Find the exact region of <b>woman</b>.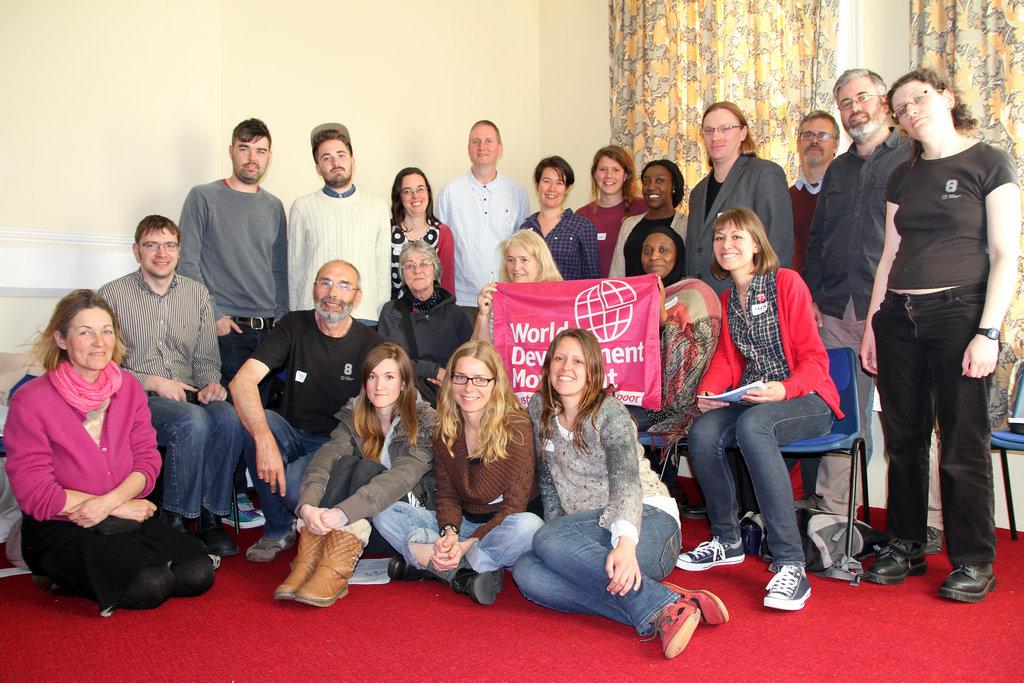
Exact region: crop(1, 280, 216, 617).
